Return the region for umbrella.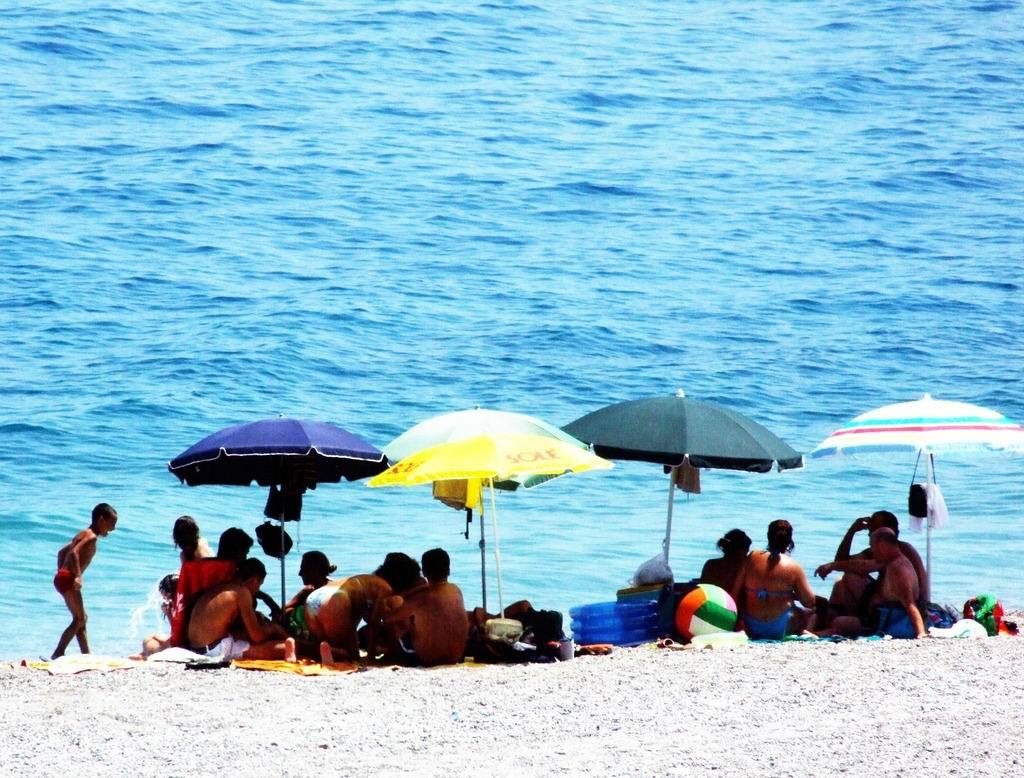
[x1=560, y1=389, x2=803, y2=567].
